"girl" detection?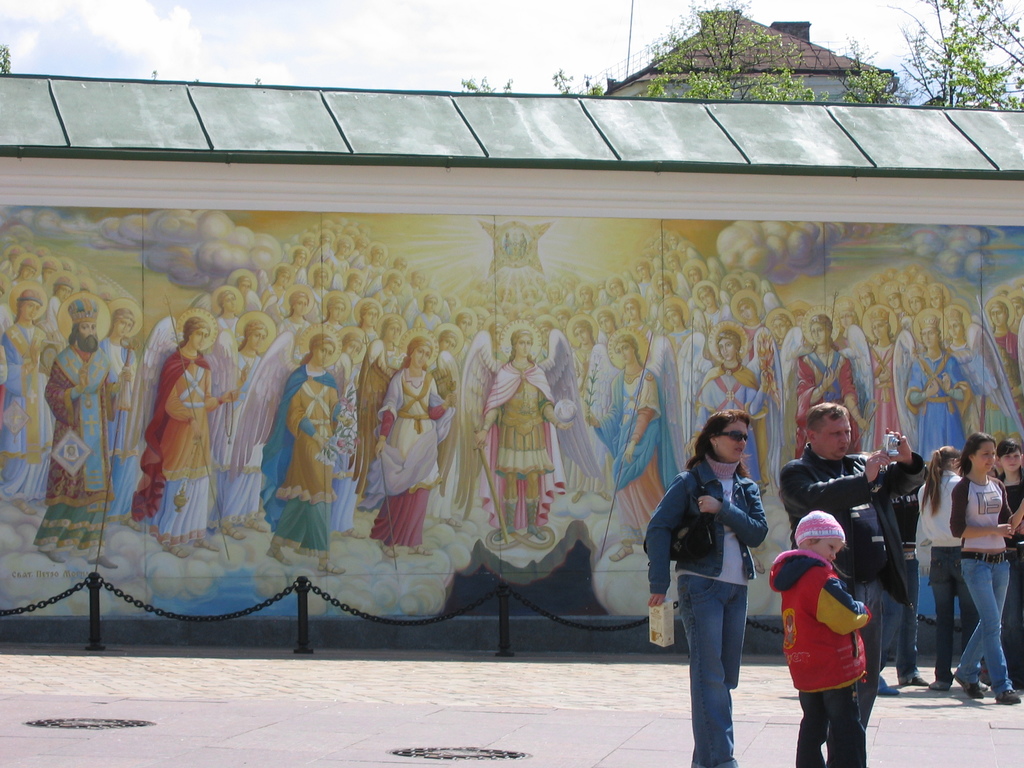
x1=948, y1=434, x2=1023, y2=702
